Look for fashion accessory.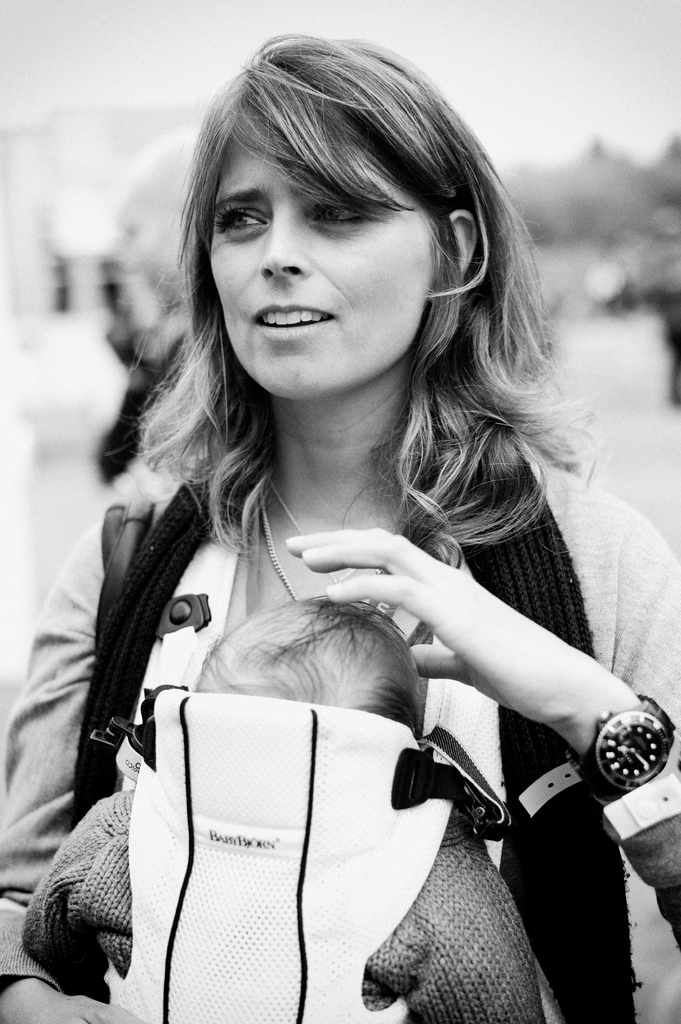
Found: <region>518, 694, 680, 818</region>.
